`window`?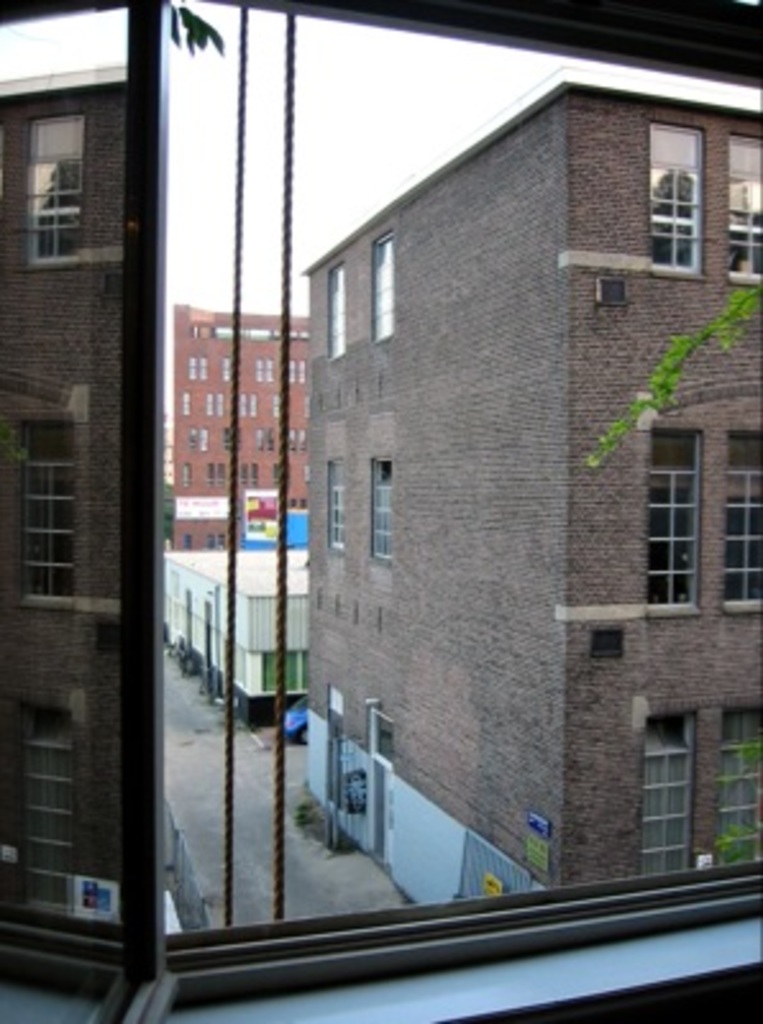
x1=645 y1=120 x2=707 y2=284
